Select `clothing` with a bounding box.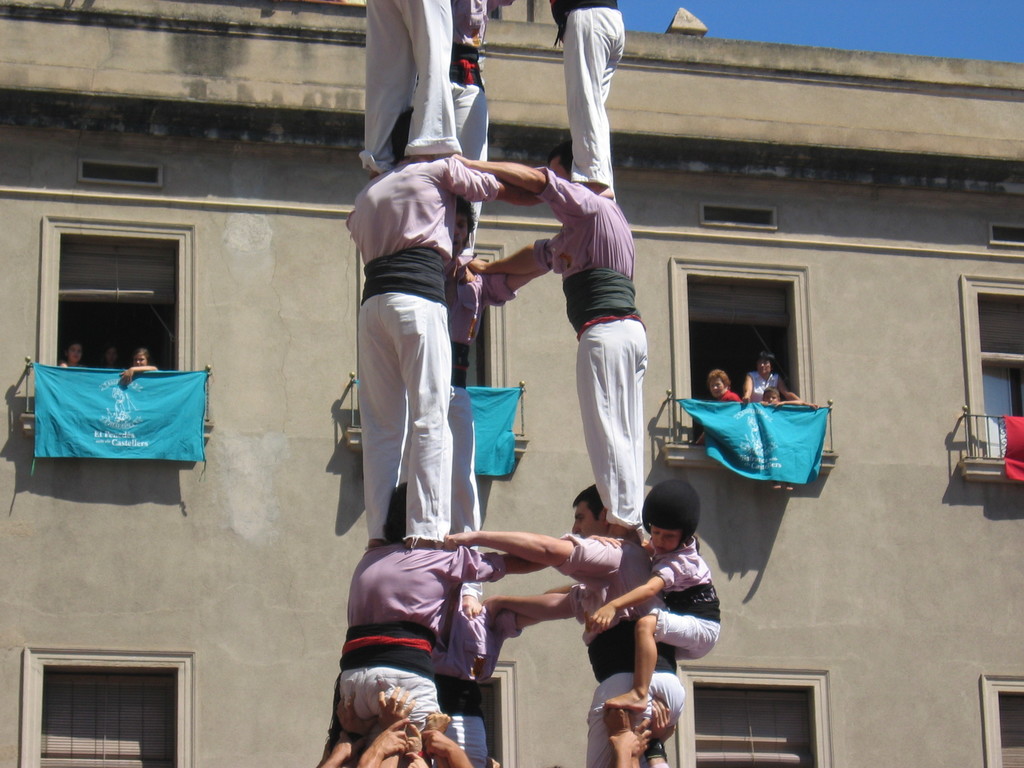
locate(360, 0, 462, 173).
